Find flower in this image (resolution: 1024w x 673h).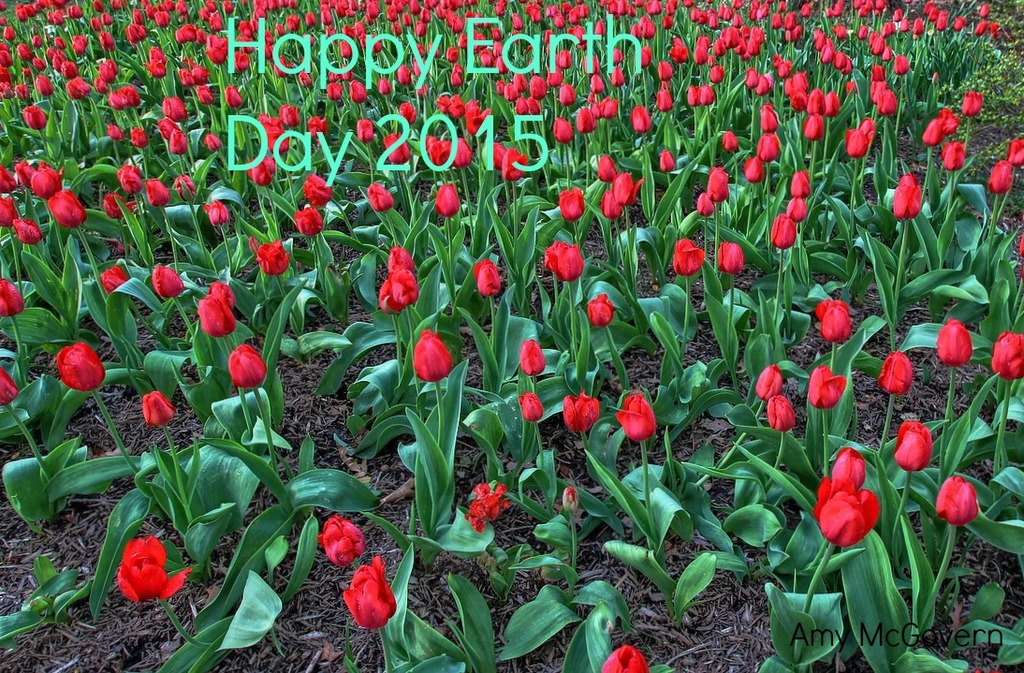
x1=826, y1=447, x2=866, y2=485.
